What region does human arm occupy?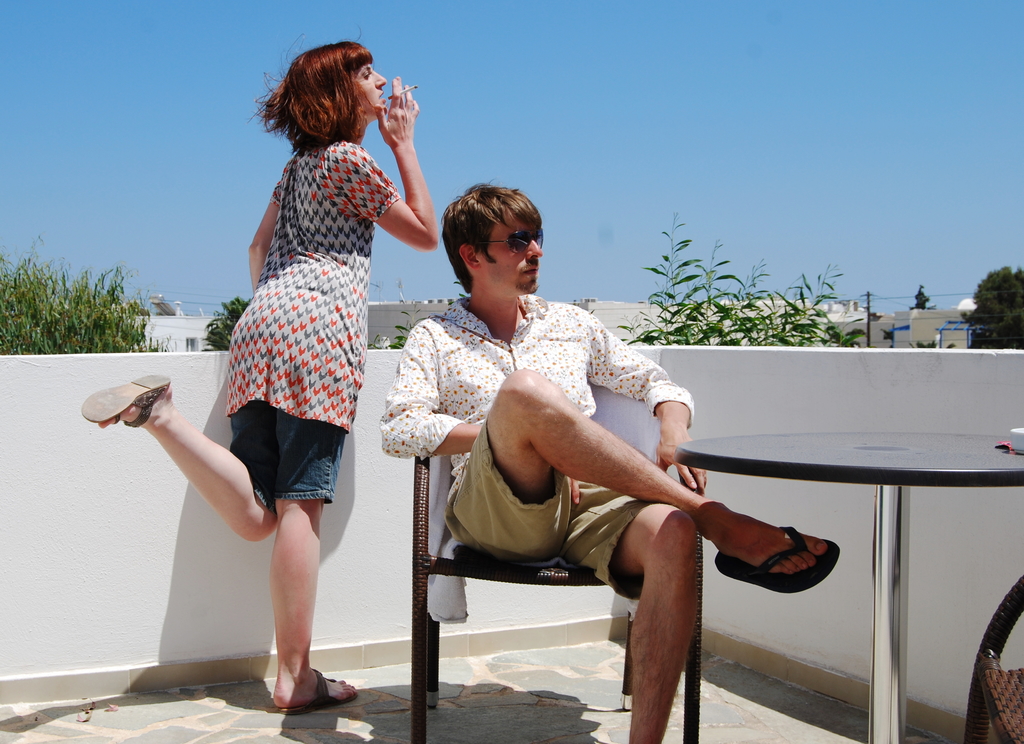
left=244, top=167, right=285, bottom=293.
